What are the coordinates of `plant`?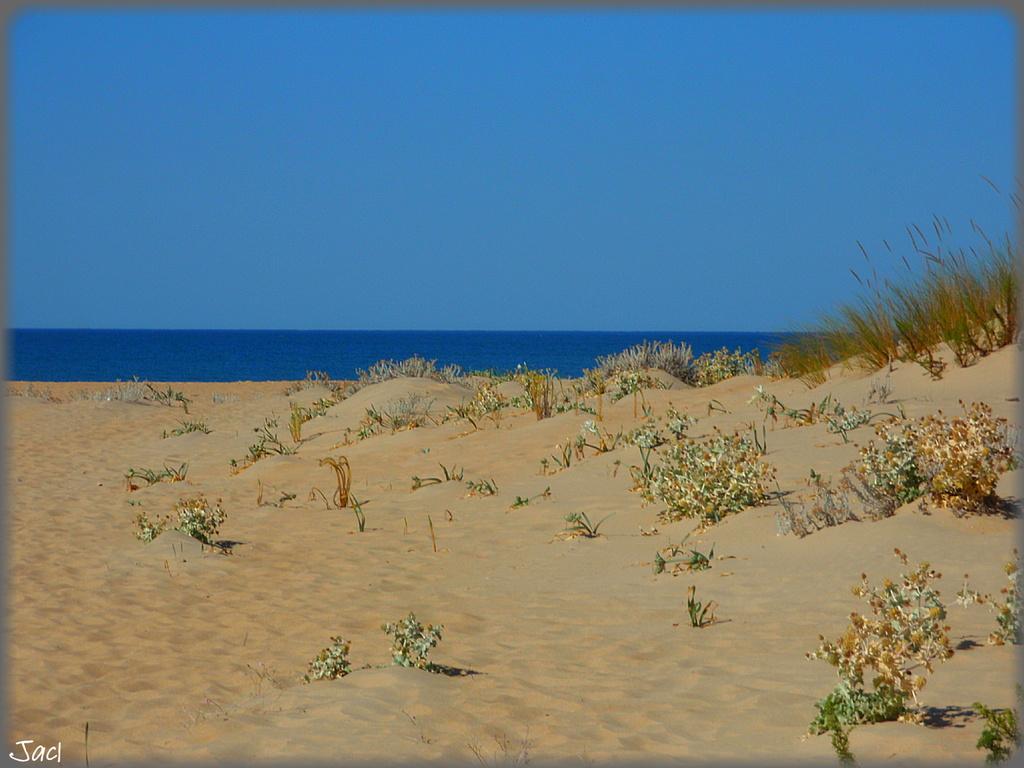
(428, 516, 439, 552).
